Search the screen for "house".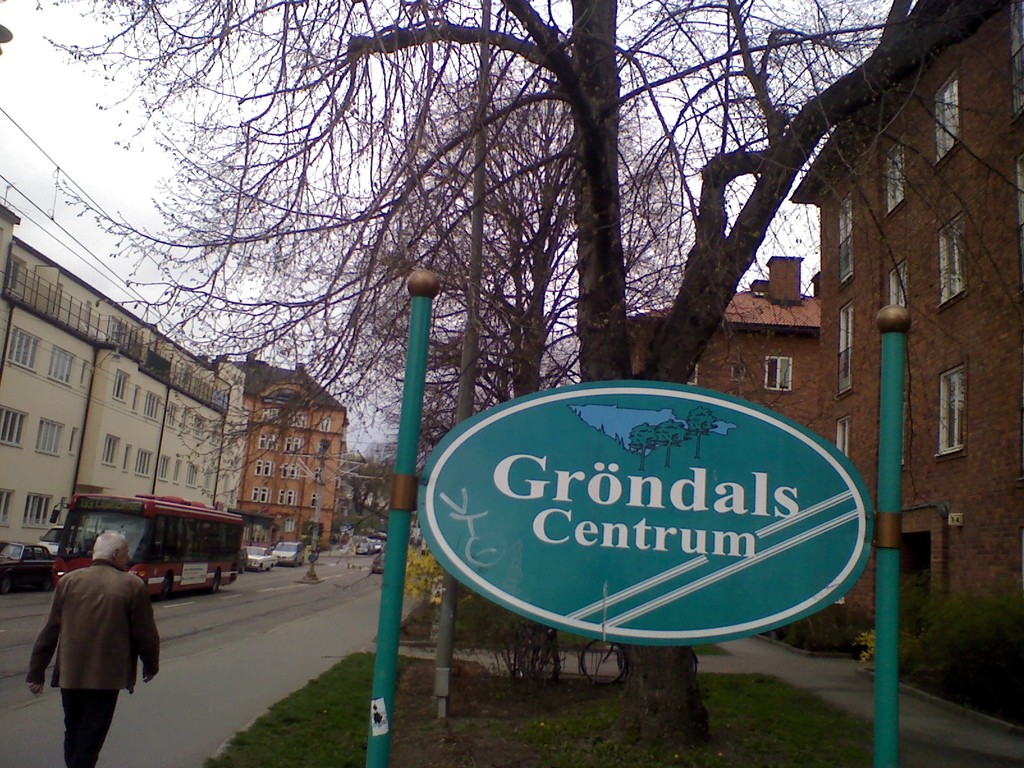
Found at crop(0, 209, 248, 589).
